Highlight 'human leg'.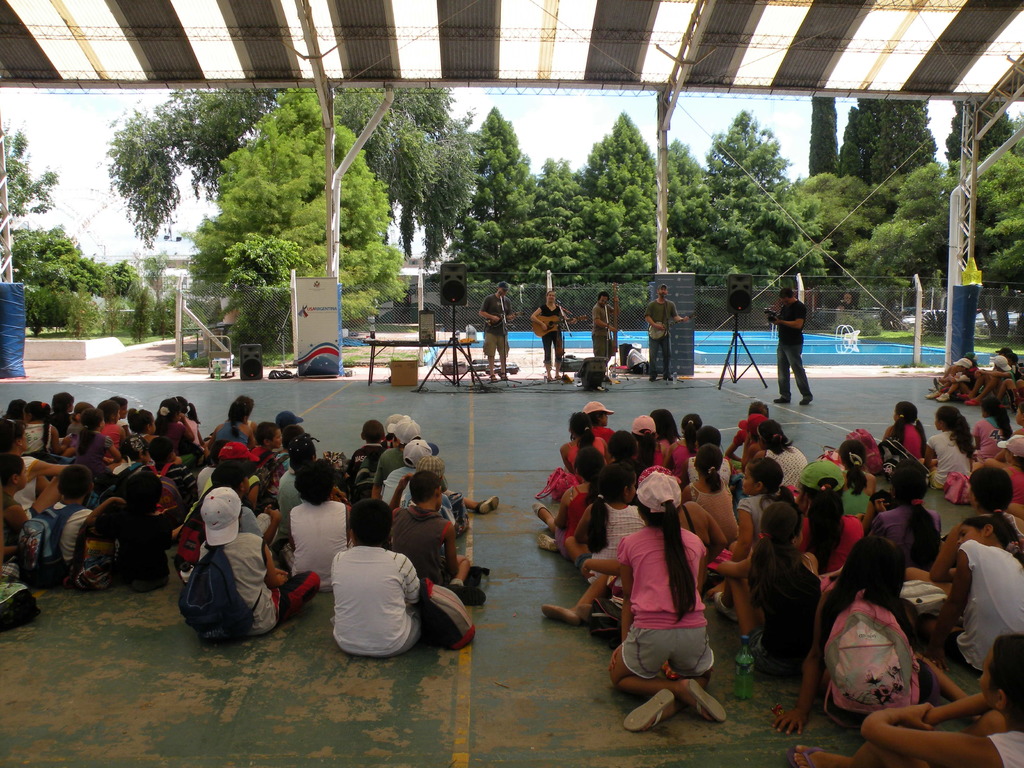
Highlighted region: left=543, top=338, right=550, bottom=385.
